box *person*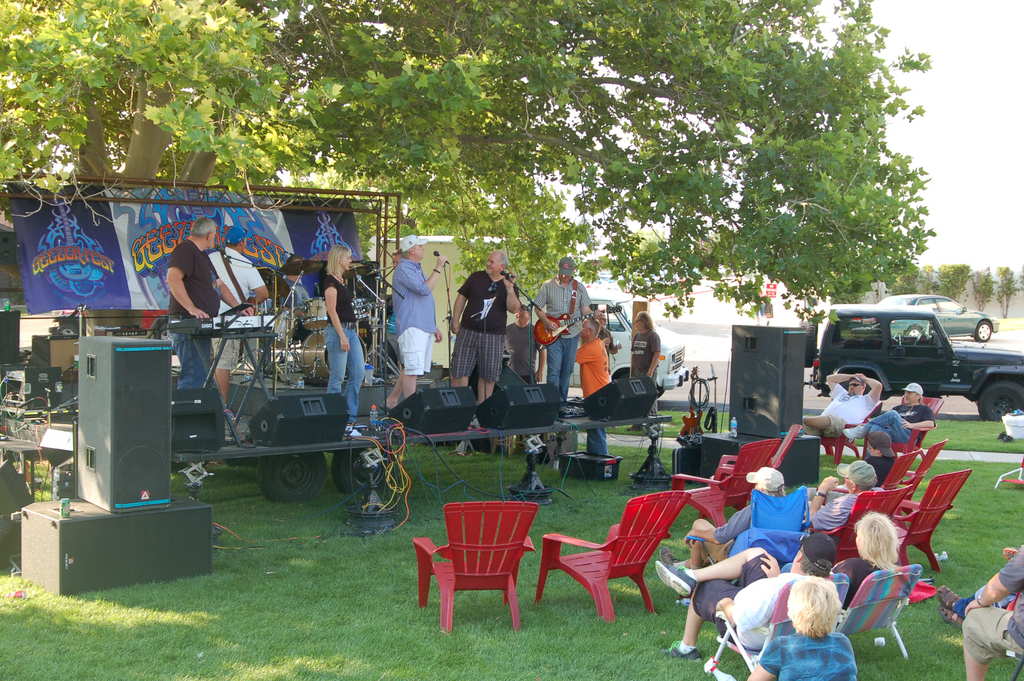
[539,252,591,386]
